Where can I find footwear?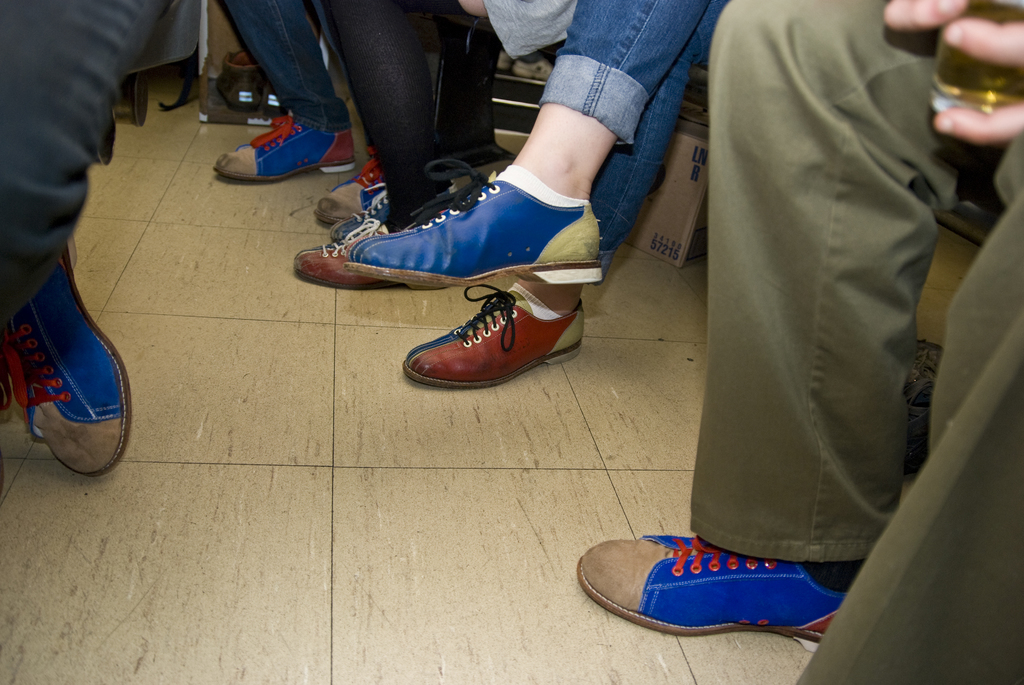
You can find it at locate(0, 235, 131, 482).
